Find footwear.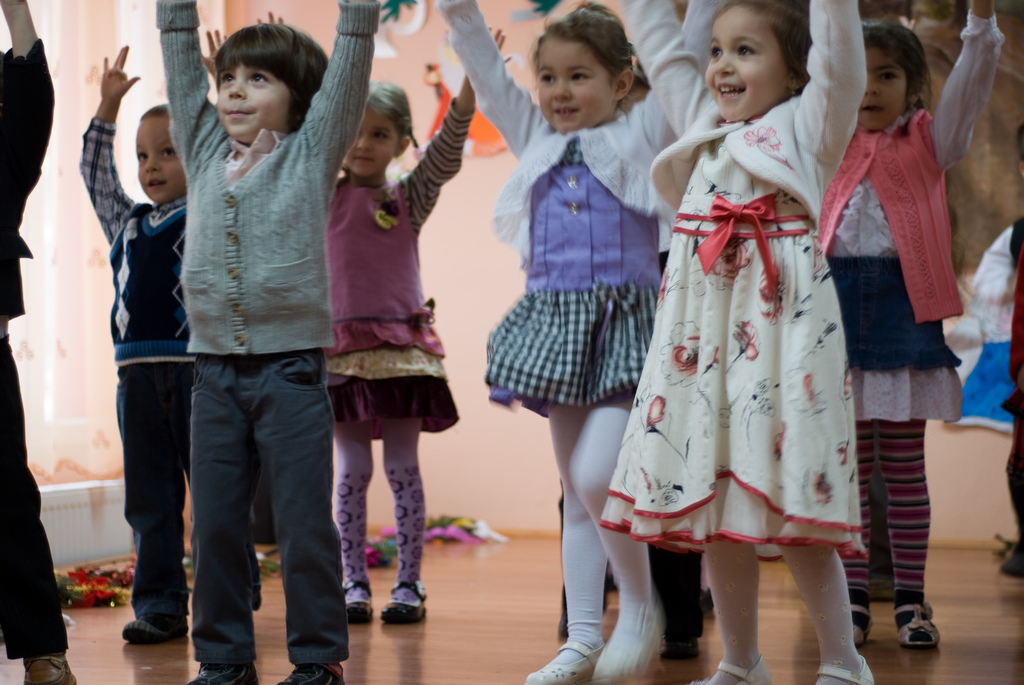
l=696, t=656, r=769, b=684.
